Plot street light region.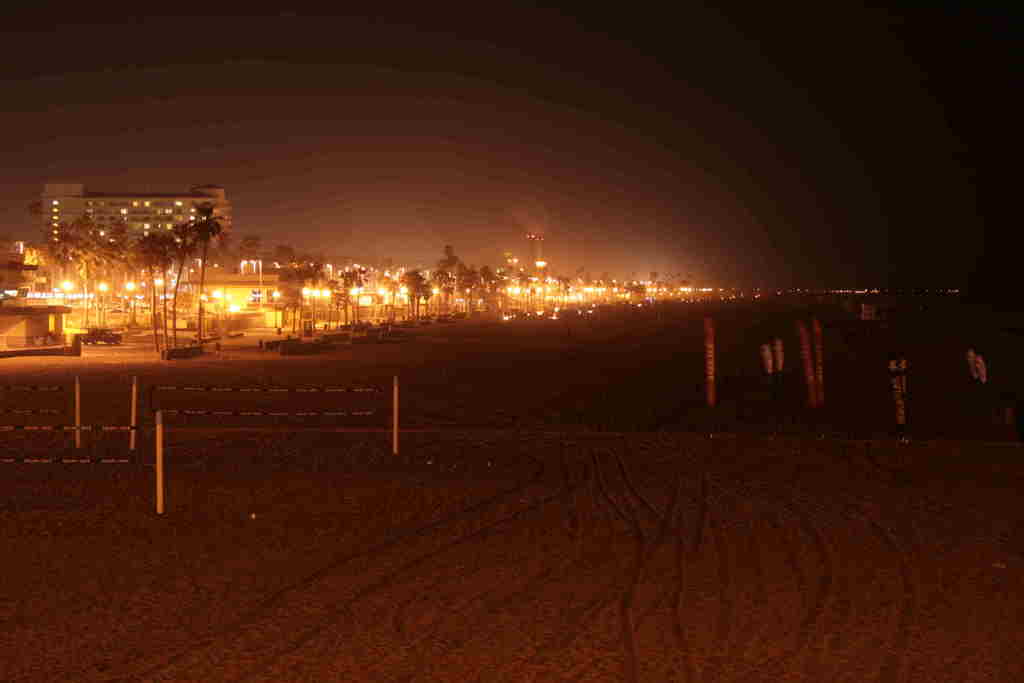
Plotted at bbox(124, 281, 136, 325).
